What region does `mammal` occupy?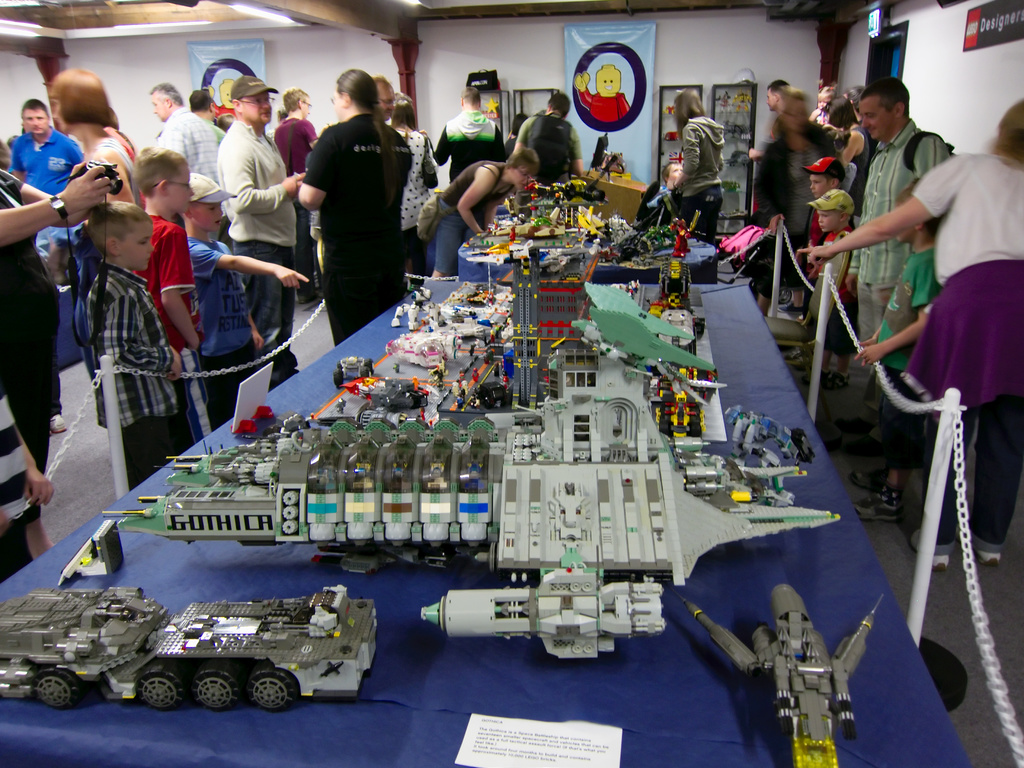
x1=426 y1=143 x2=541 y2=280.
